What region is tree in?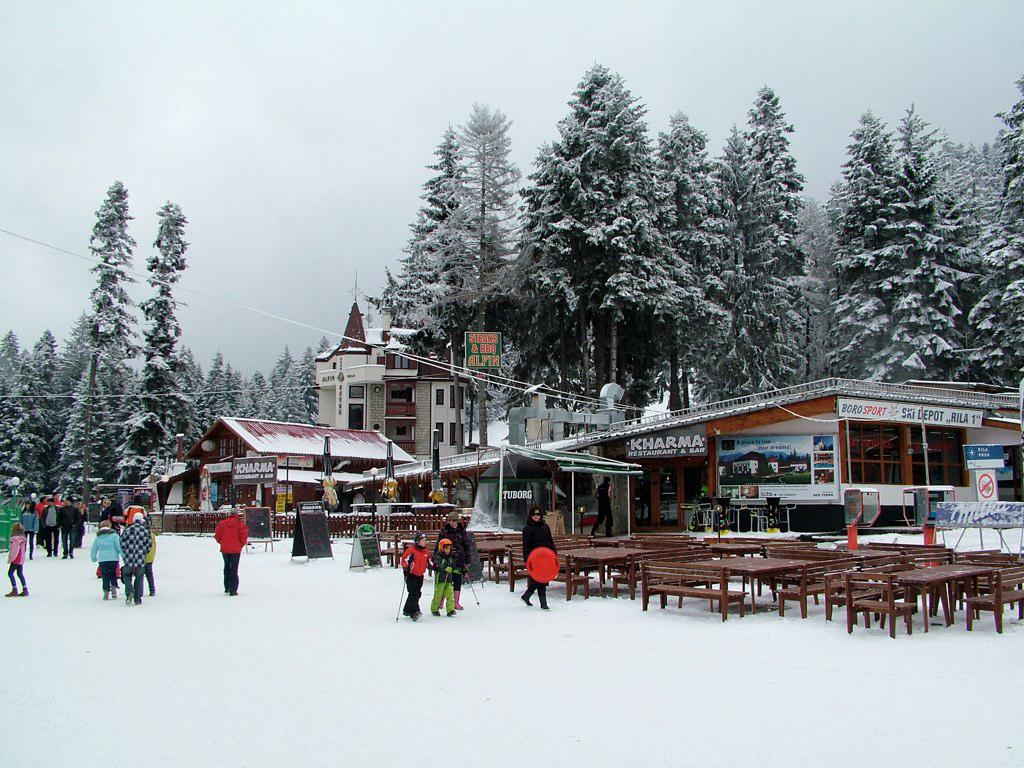
(119,201,193,492).
